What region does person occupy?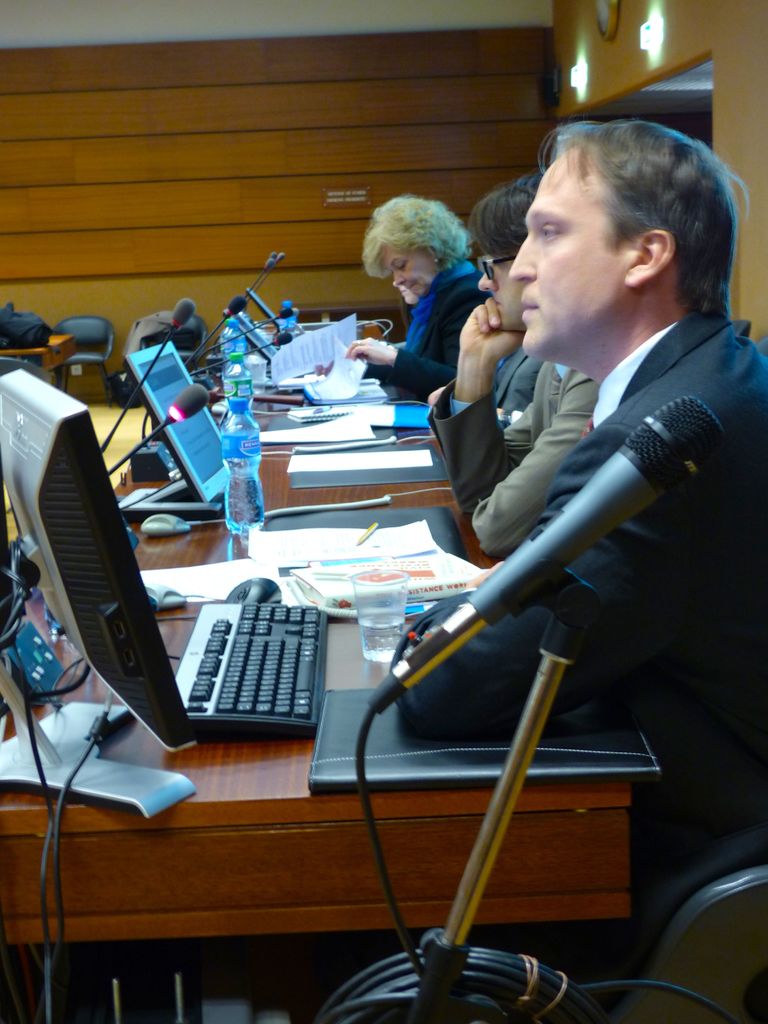
[x1=426, y1=168, x2=604, y2=559].
